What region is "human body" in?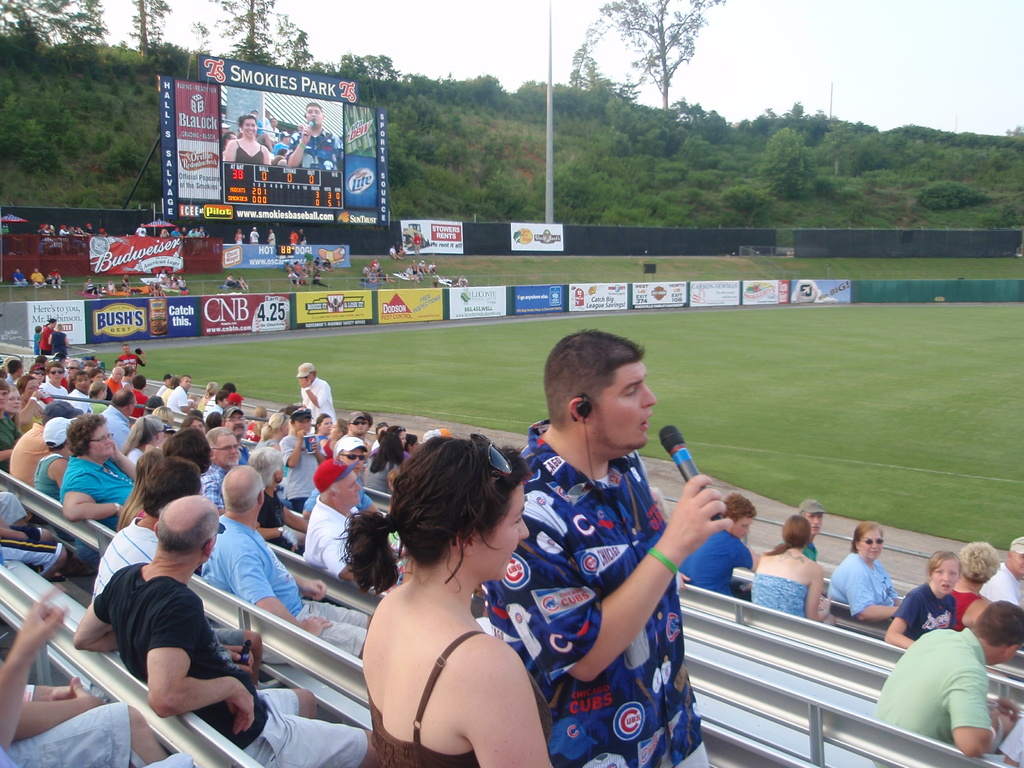
bbox=[206, 463, 371, 653].
